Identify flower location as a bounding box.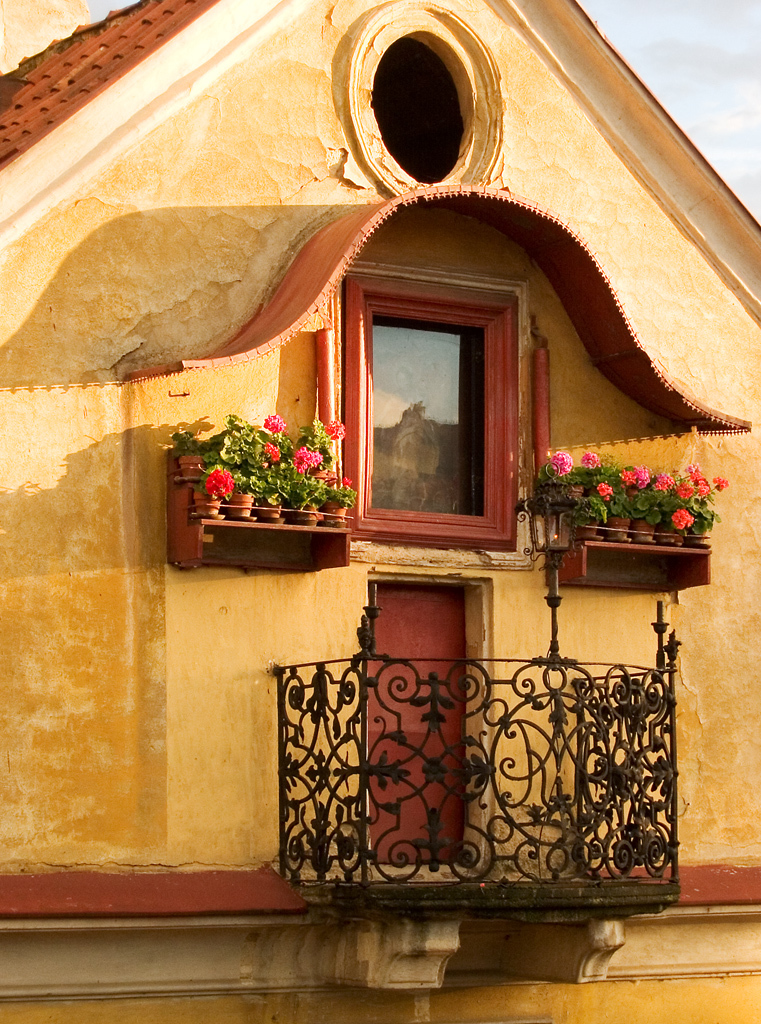
(left=619, top=467, right=655, bottom=497).
